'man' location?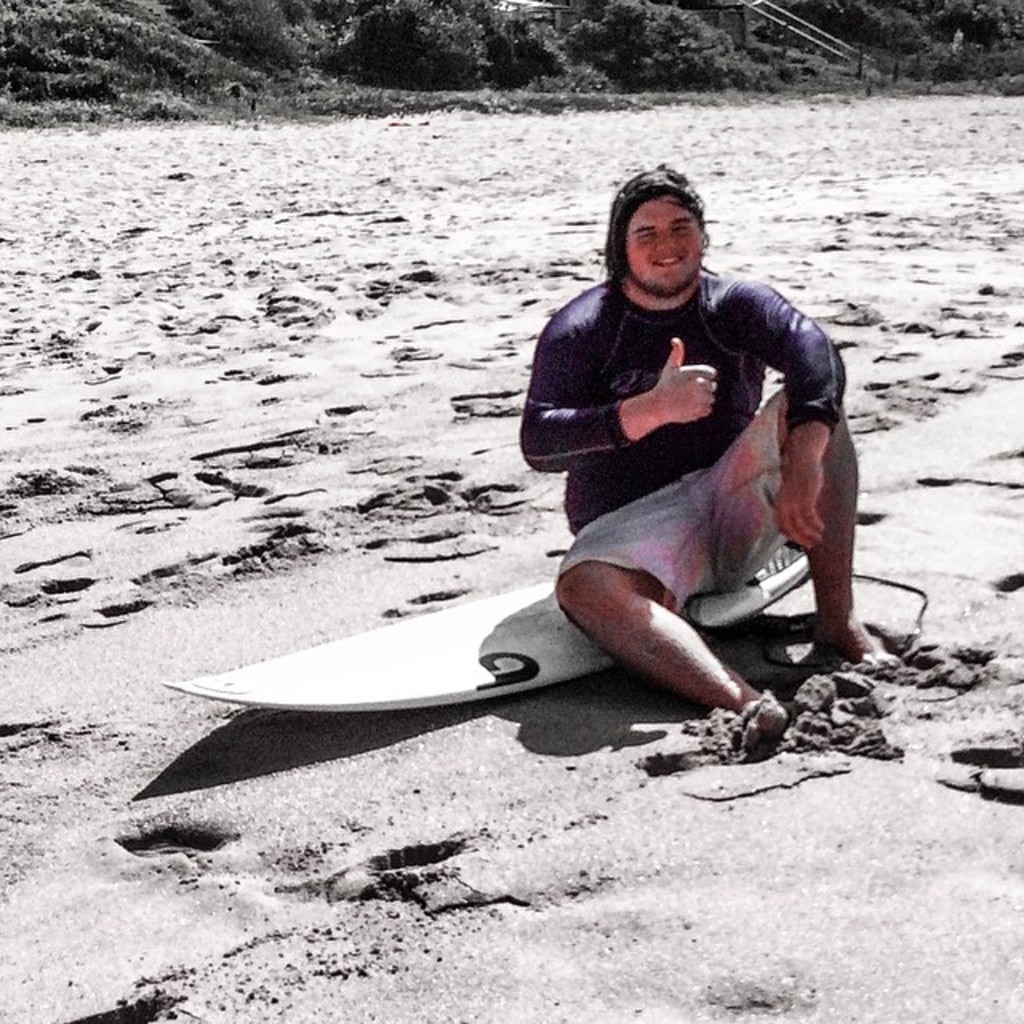
x1=466, y1=195, x2=872, y2=770
